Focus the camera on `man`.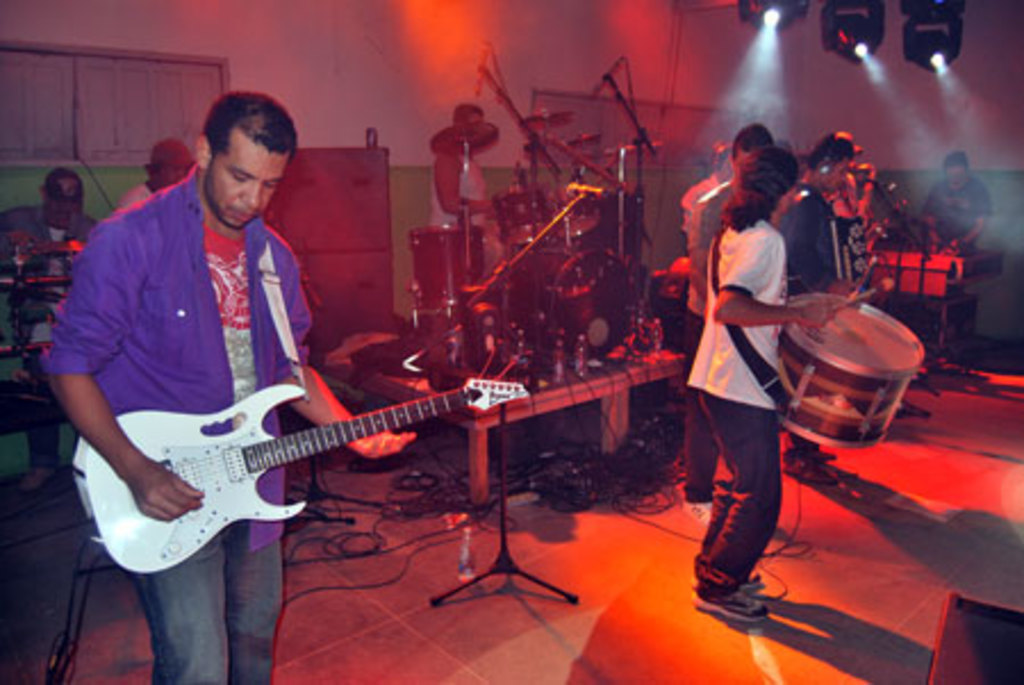
Focus region: 922 152 988 348.
